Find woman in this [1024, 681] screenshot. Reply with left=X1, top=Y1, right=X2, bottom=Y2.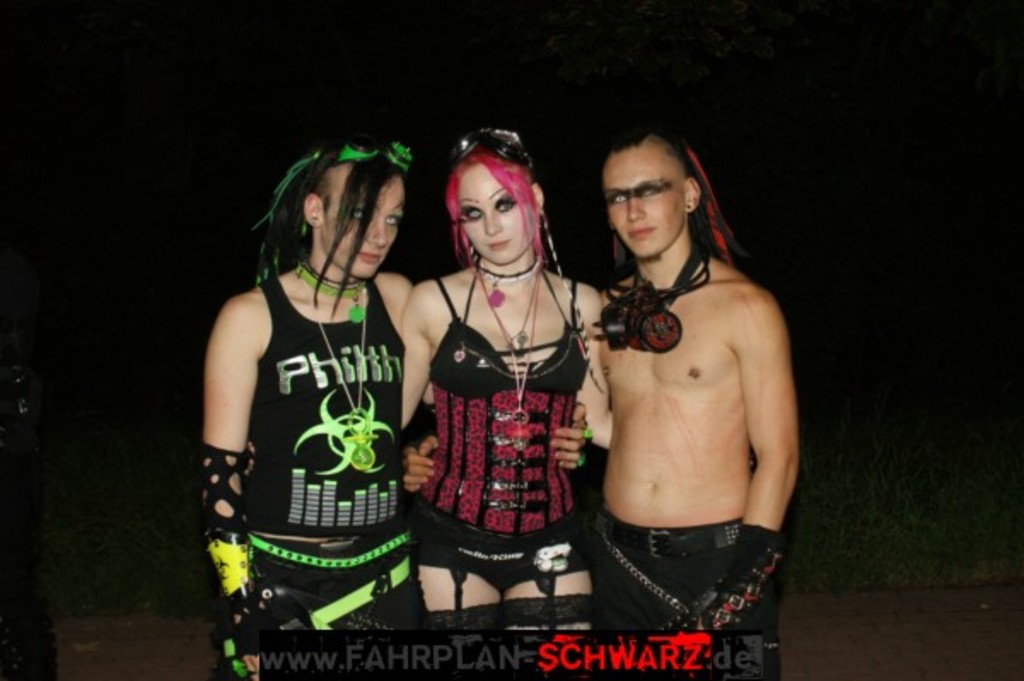
left=403, top=133, right=602, bottom=594.
